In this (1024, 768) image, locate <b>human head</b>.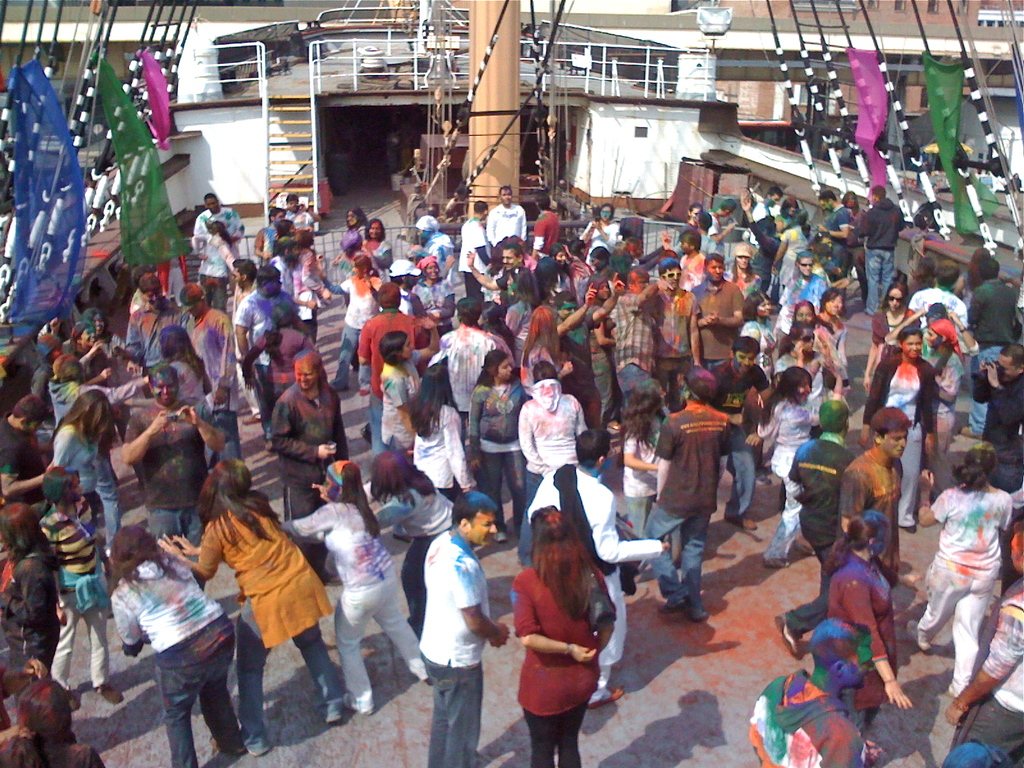
Bounding box: [x1=815, y1=192, x2=837, y2=211].
